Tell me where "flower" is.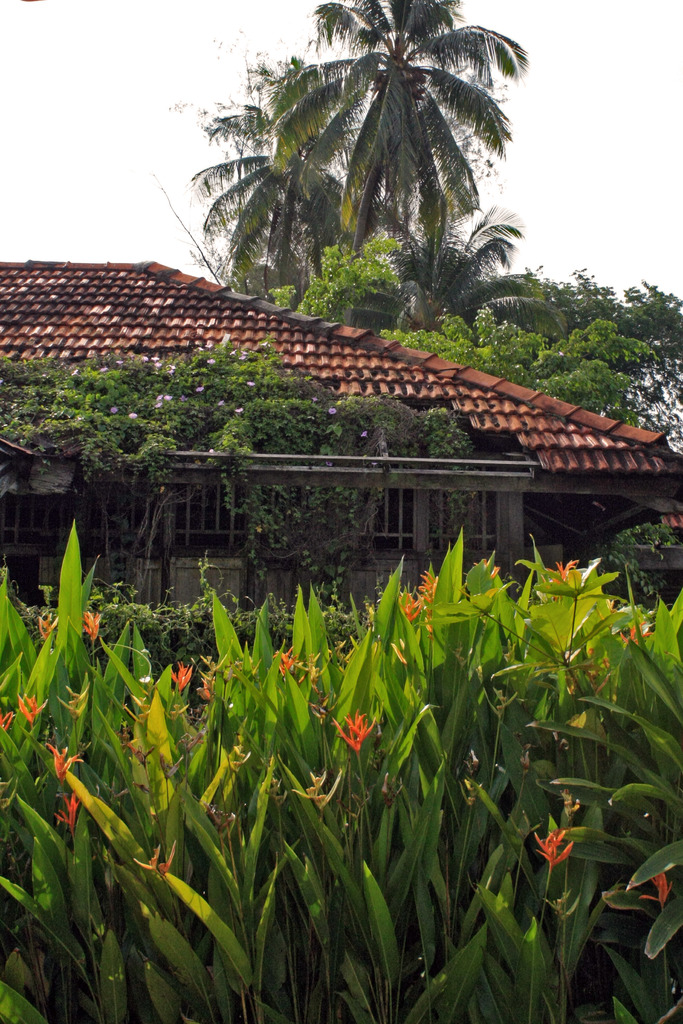
"flower" is at bbox(12, 694, 51, 724).
